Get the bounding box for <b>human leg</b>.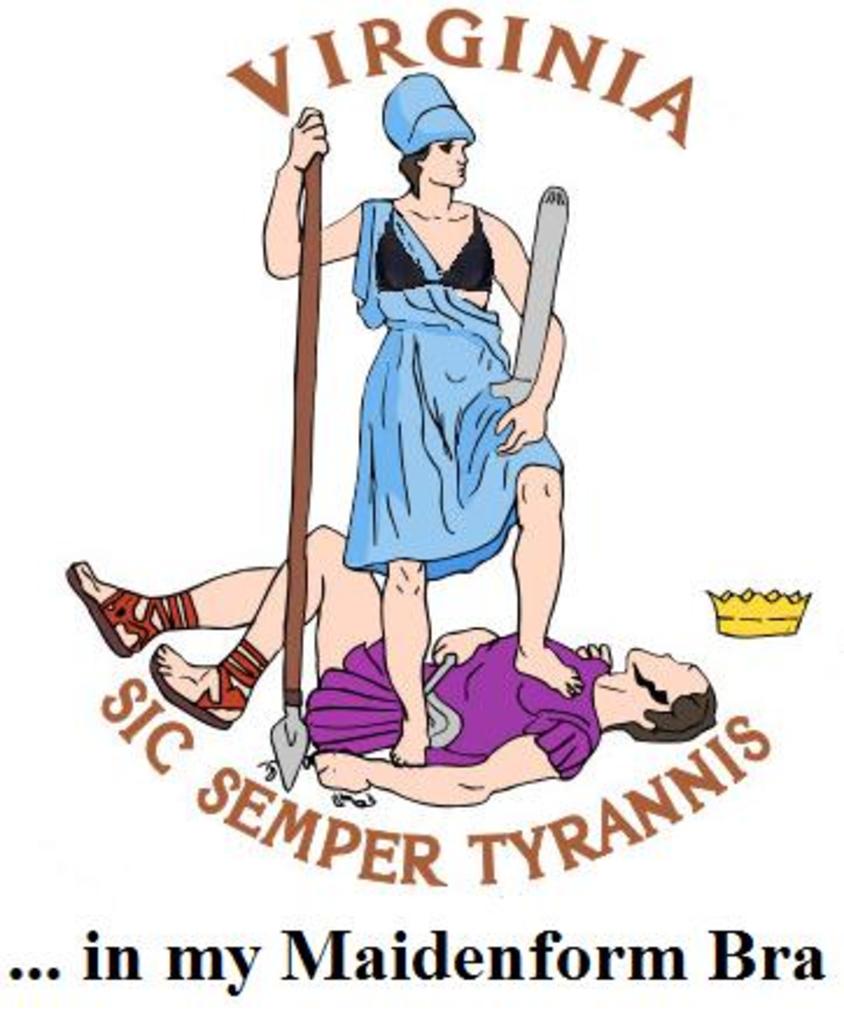
{"left": 511, "top": 467, "right": 585, "bottom": 697}.
